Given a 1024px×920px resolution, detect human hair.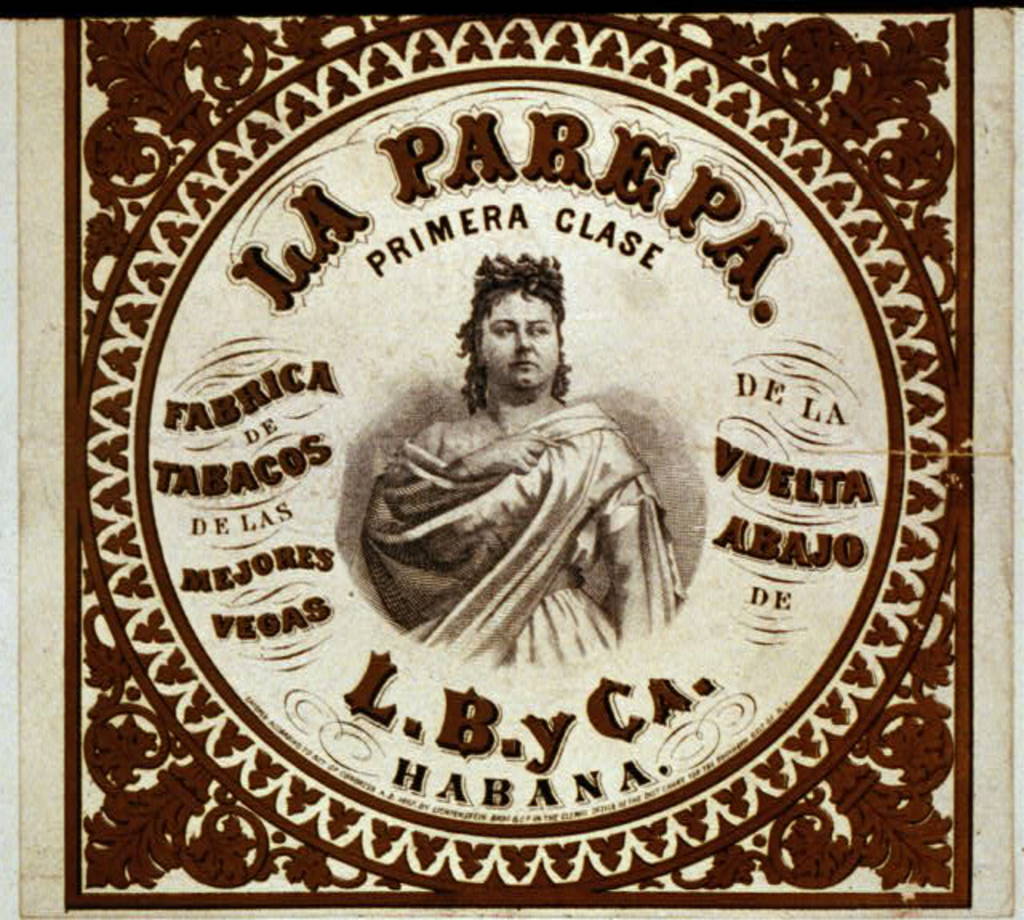
(left=448, top=256, right=578, bottom=422).
